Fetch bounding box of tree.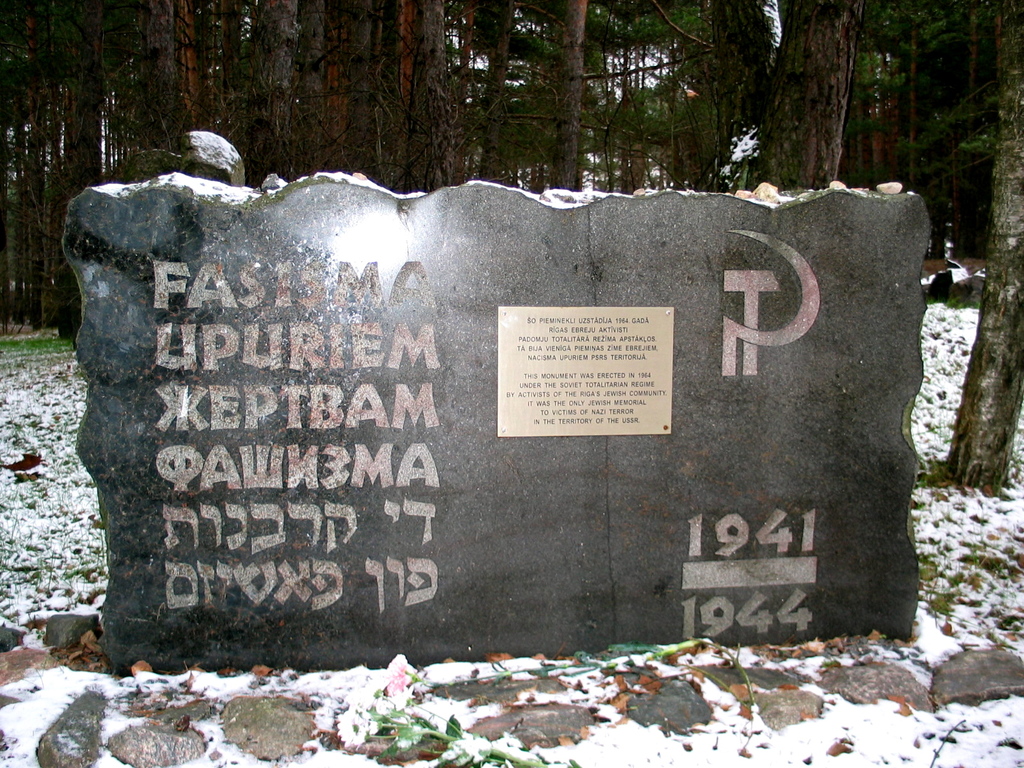
Bbox: bbox=(942, 0, 1023, 494).
